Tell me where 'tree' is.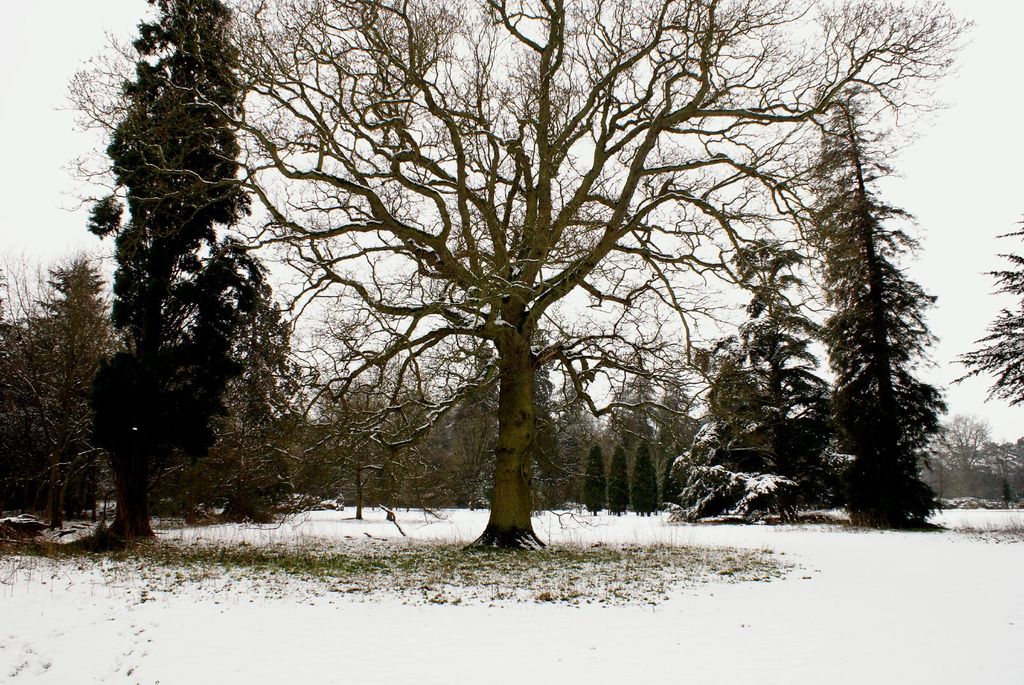
'tree' is at [x1=596, y1=375, x2=661, y2=445].
